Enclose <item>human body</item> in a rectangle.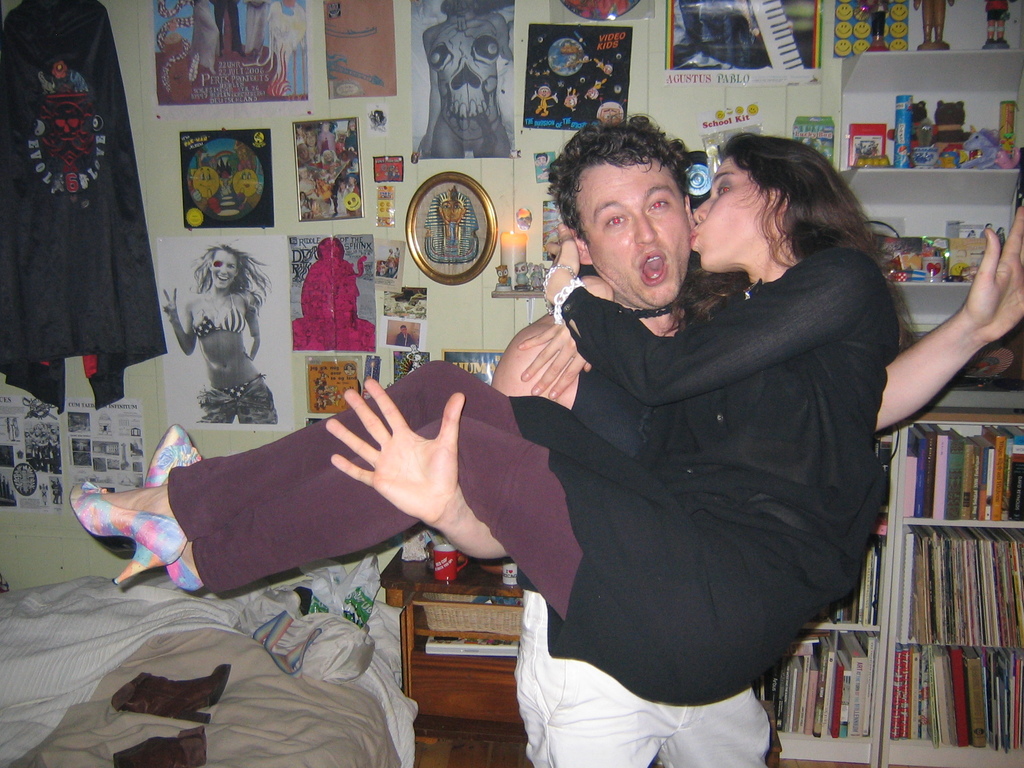
(161,243,276,422).
